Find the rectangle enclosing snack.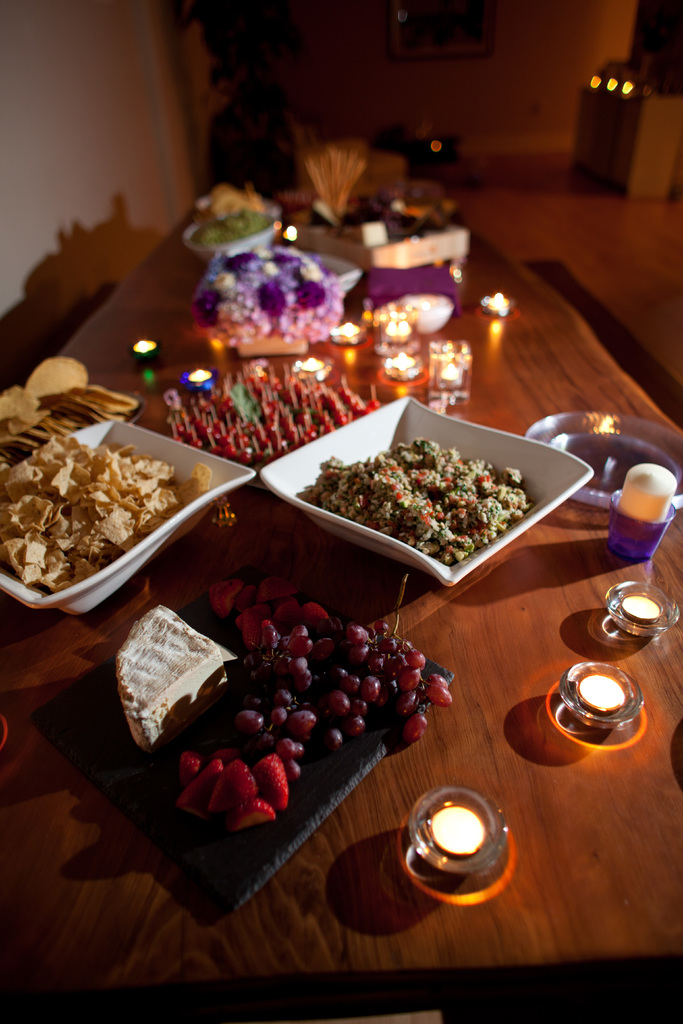
[1, 429, 220, 597].
